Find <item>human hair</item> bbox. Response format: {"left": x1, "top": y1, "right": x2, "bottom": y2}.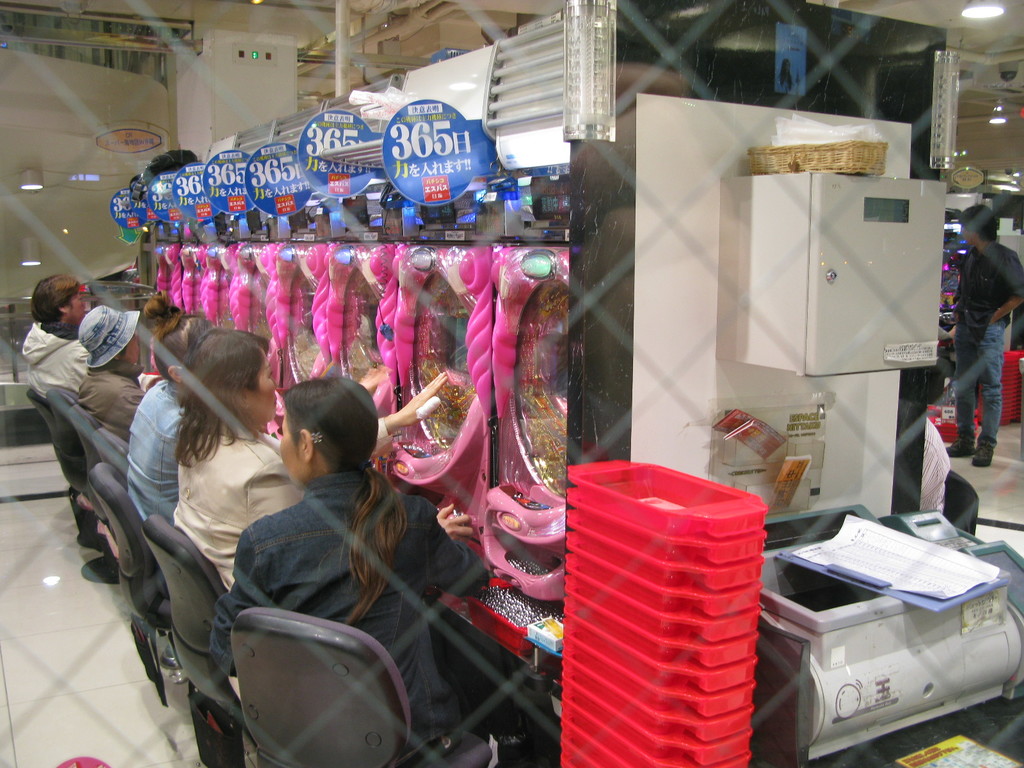
{"left": 136, "top": 317, "right": 264, "bottom": 478}.
